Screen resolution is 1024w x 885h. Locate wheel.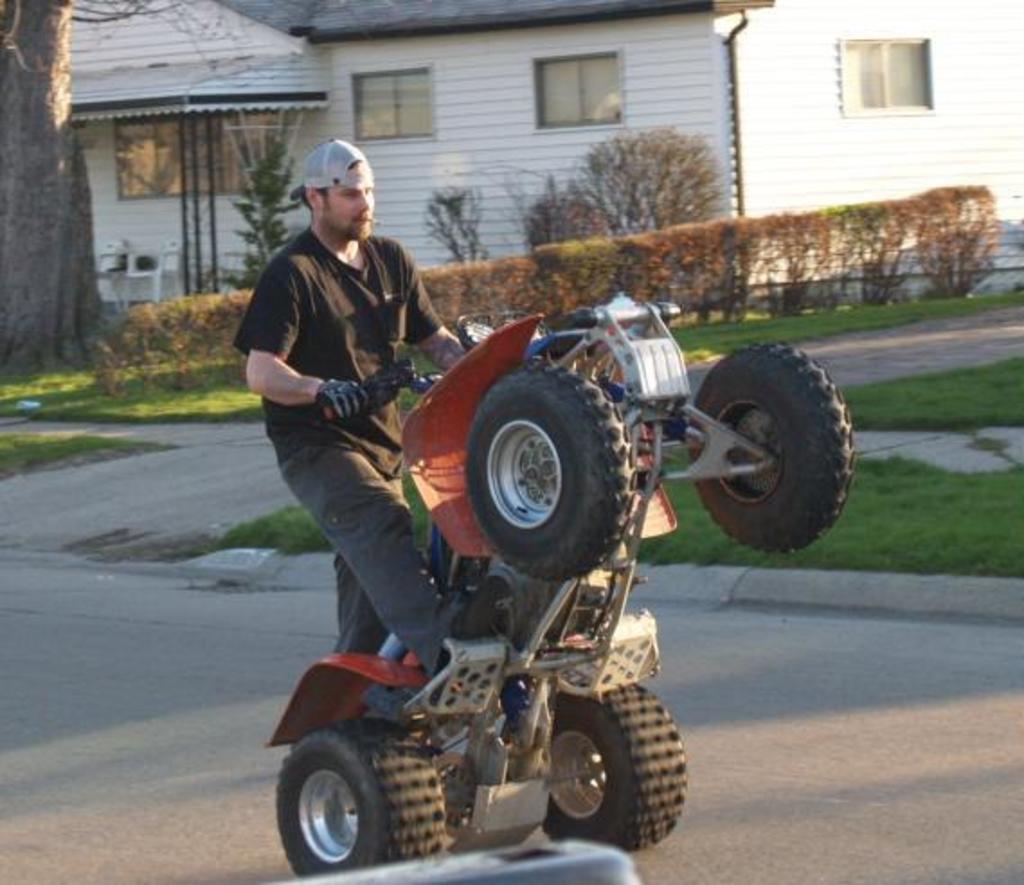
[472,351,639,586].
